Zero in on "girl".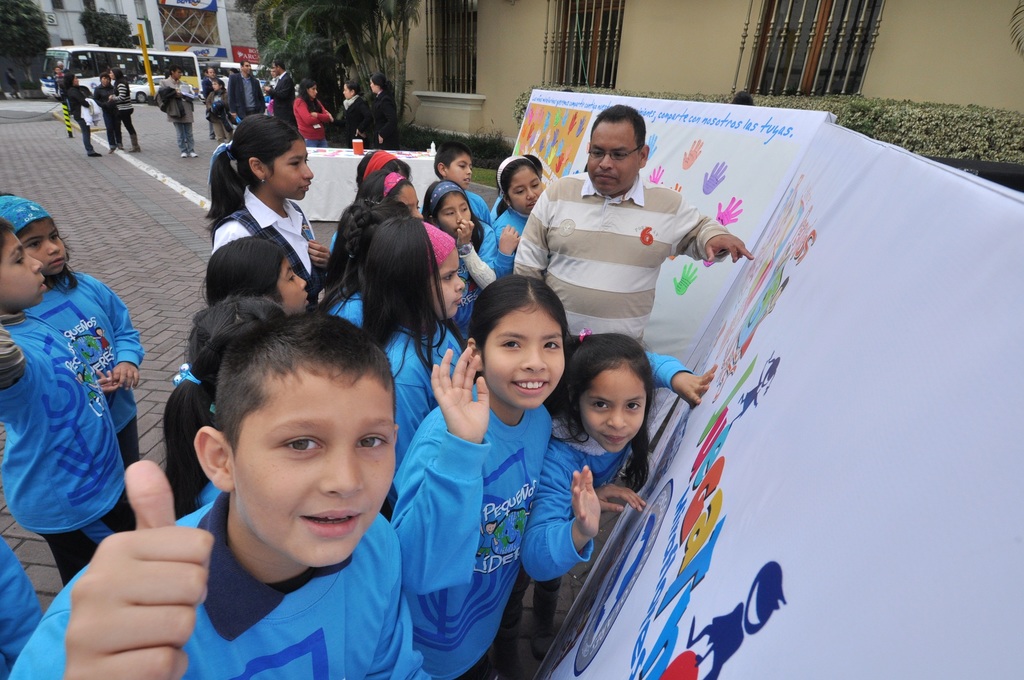
Zeroed in: 420, 182, 497, 343.
